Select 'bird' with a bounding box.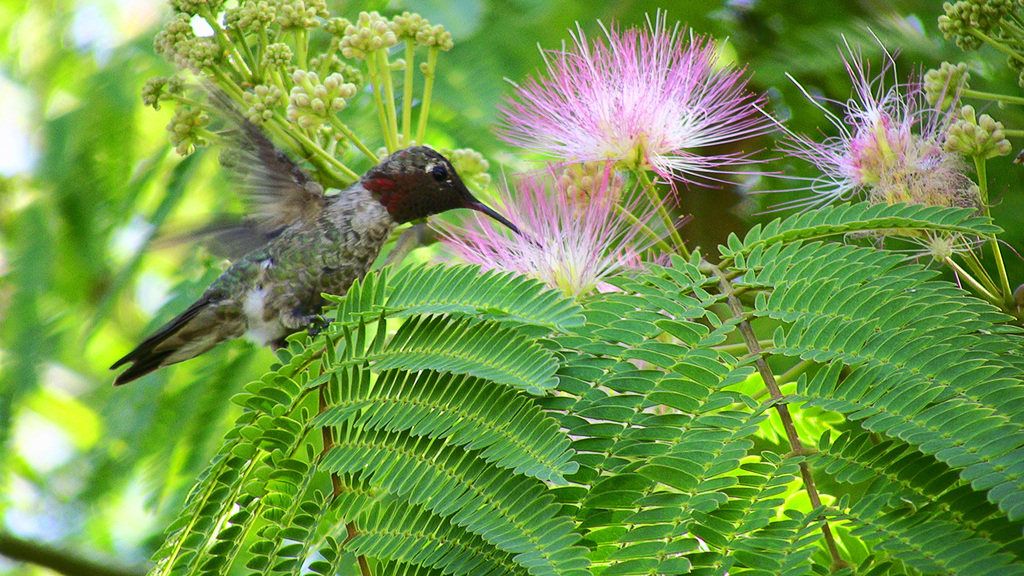
<bbox>81, 126, 493, 412</bbox>.
